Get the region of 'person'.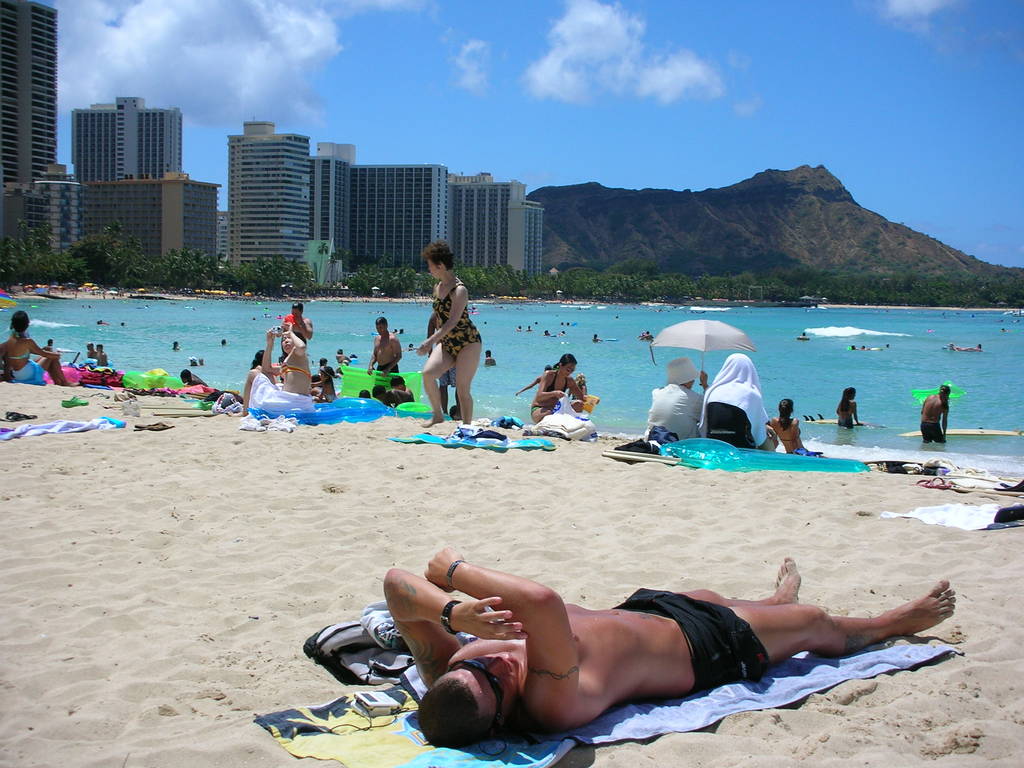
(left=364, top=314, right=405, bottom=374).
